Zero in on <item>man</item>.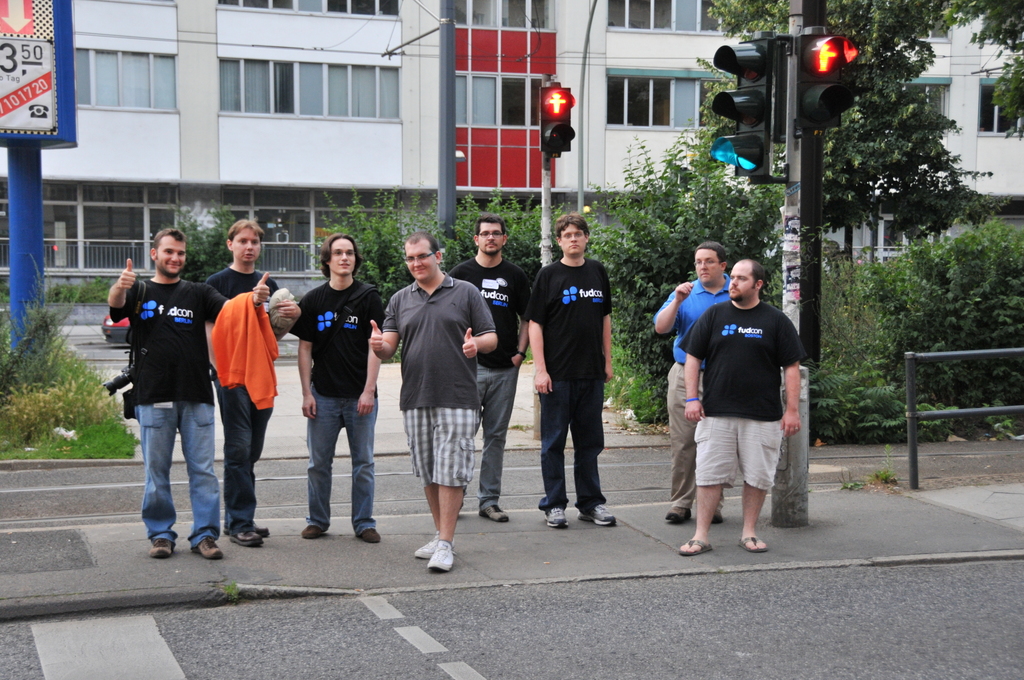
Zeroed in: 289, 224, 397, 539.
